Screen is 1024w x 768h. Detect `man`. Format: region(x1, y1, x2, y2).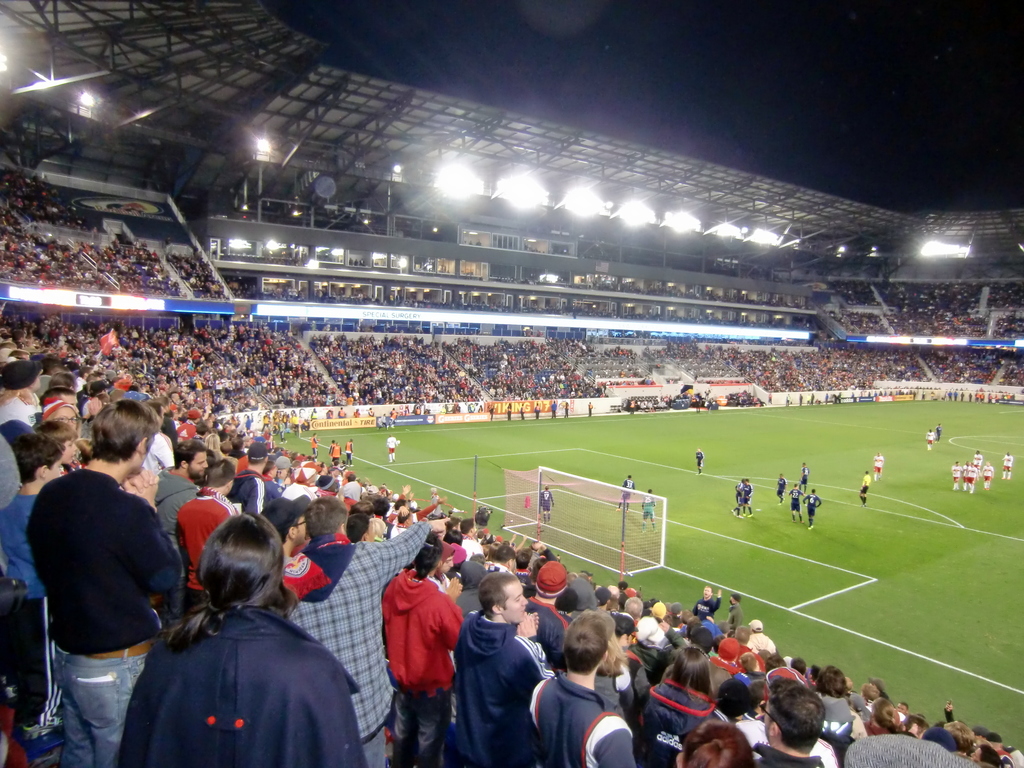
region(930, 387, 936, 403).
